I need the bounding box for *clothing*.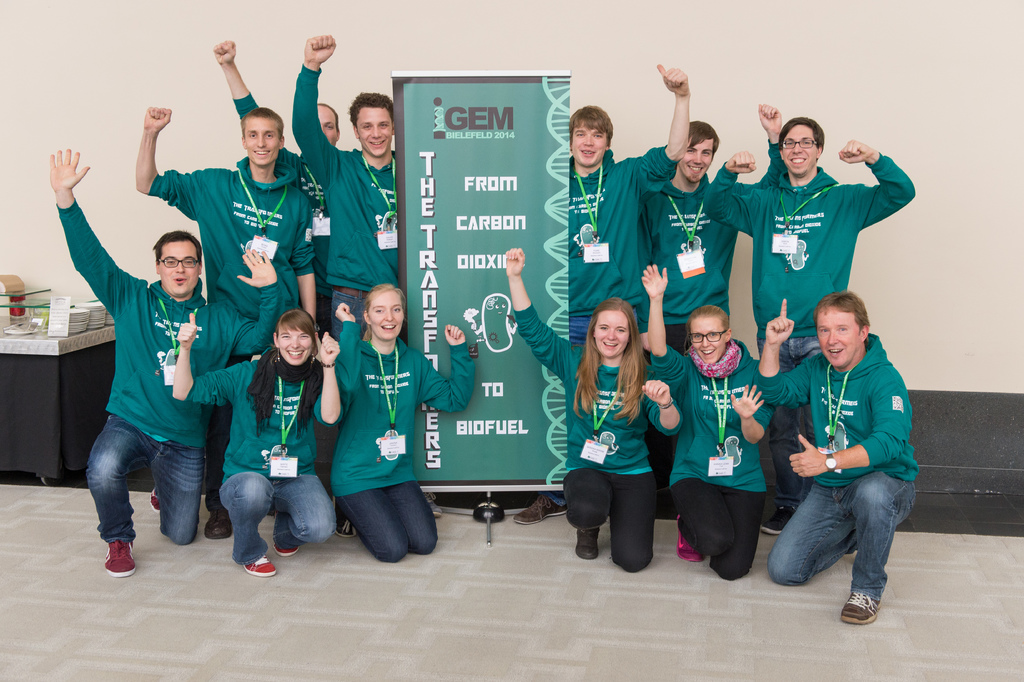
Here it is: region(774, 301, 922, 604).
